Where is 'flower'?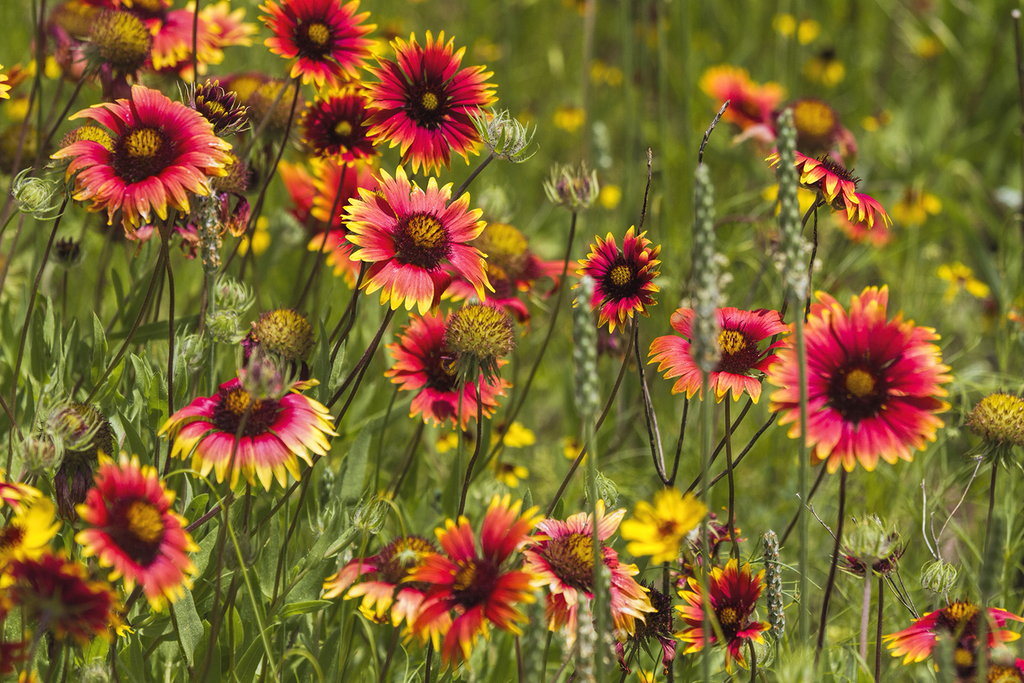
430:429:459:456.
